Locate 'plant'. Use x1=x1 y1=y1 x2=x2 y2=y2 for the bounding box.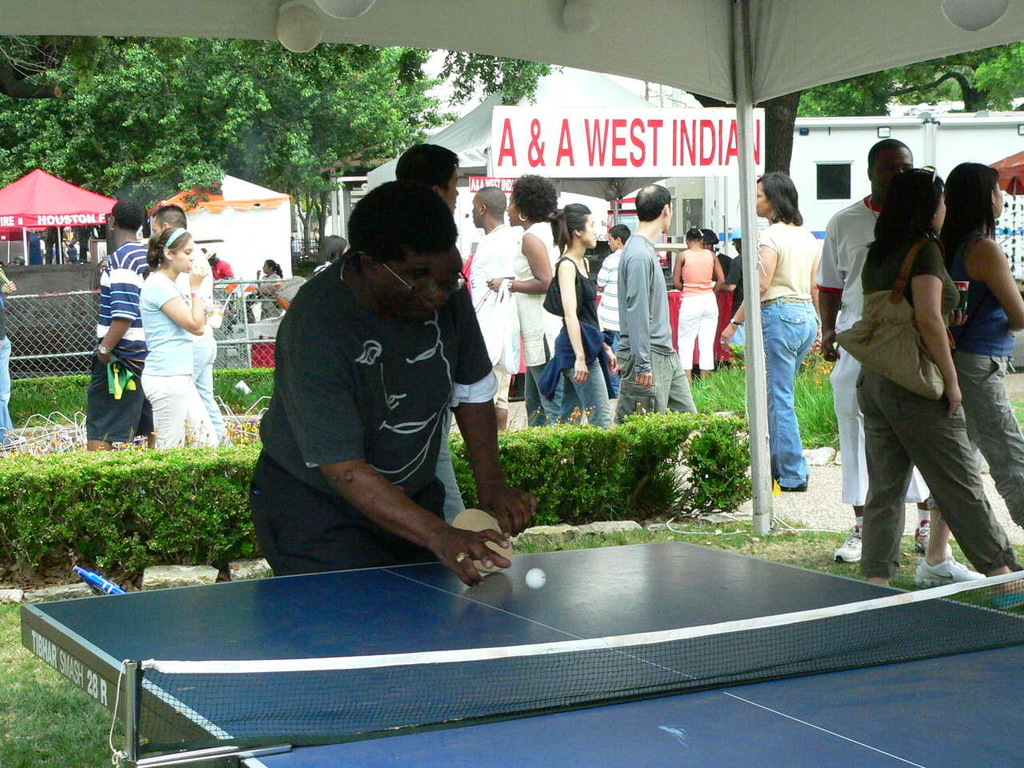
x1=546 y1=419 x2=636 y2=512.
